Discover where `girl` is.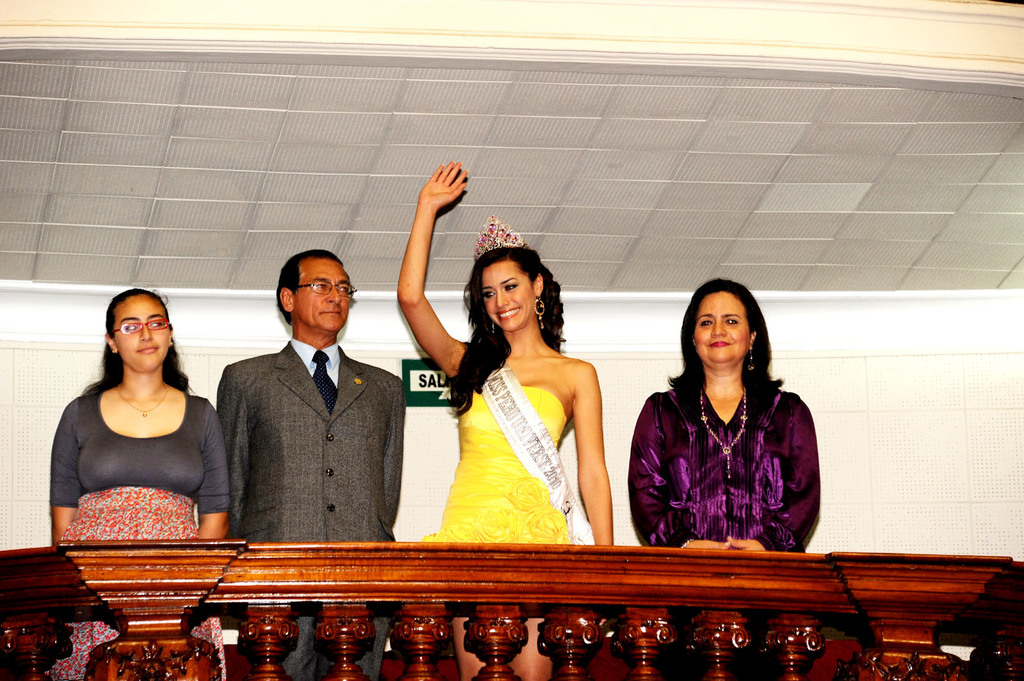
Discovered at left=49, top=286, right=232, bottom=680.
